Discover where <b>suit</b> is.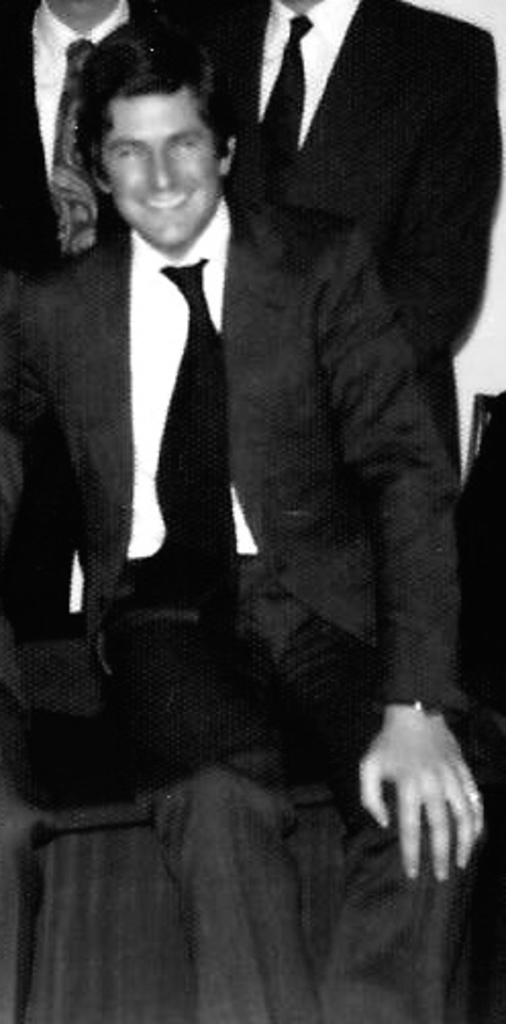
Discovered at (206,0,502,475).
